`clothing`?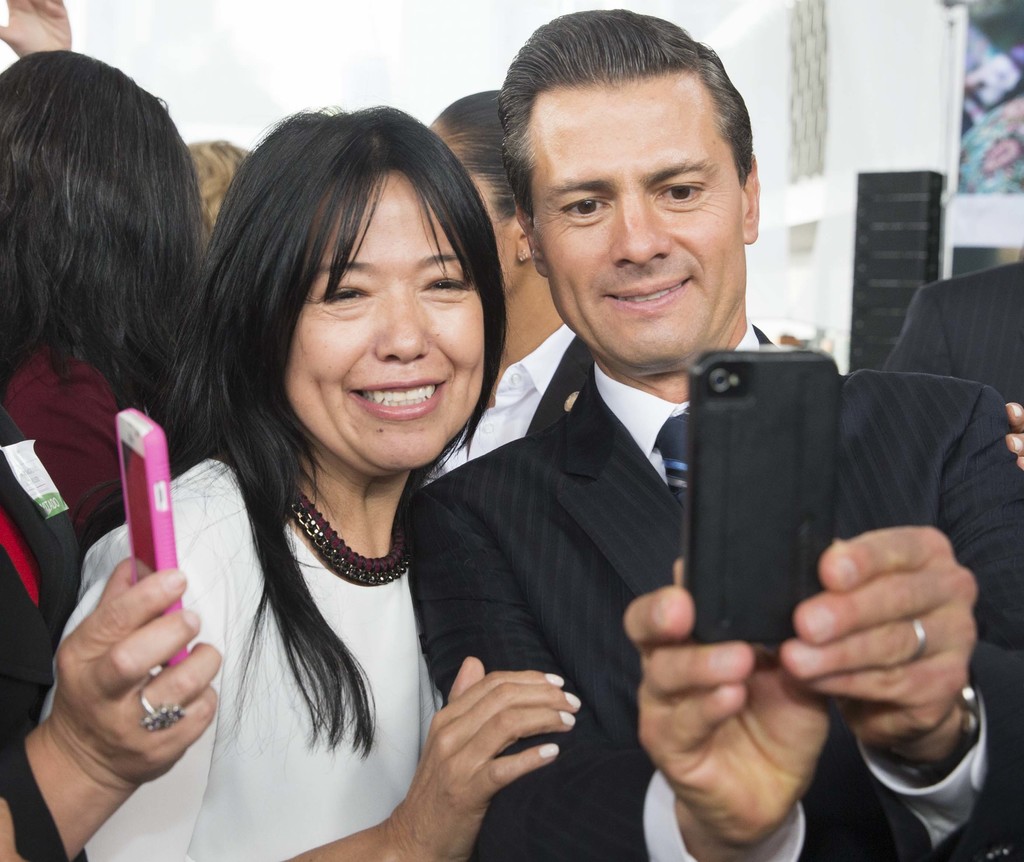
locate(883, 265, 1023, 400)
